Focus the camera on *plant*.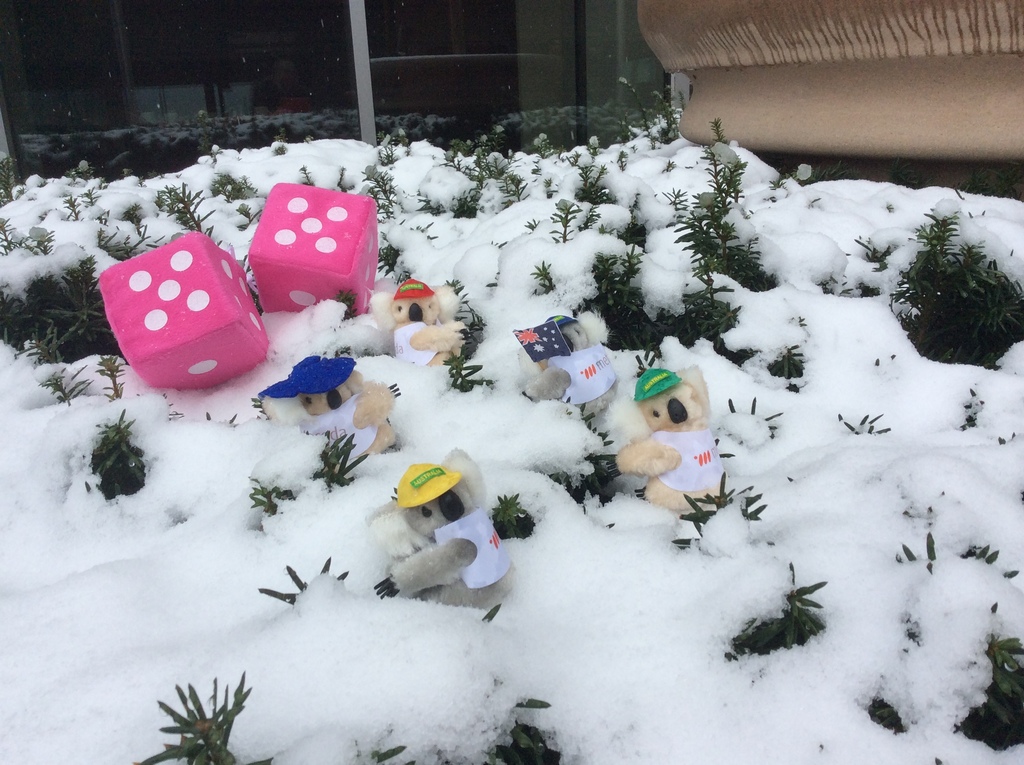
Focus region: (246, 473, 300, 514).
